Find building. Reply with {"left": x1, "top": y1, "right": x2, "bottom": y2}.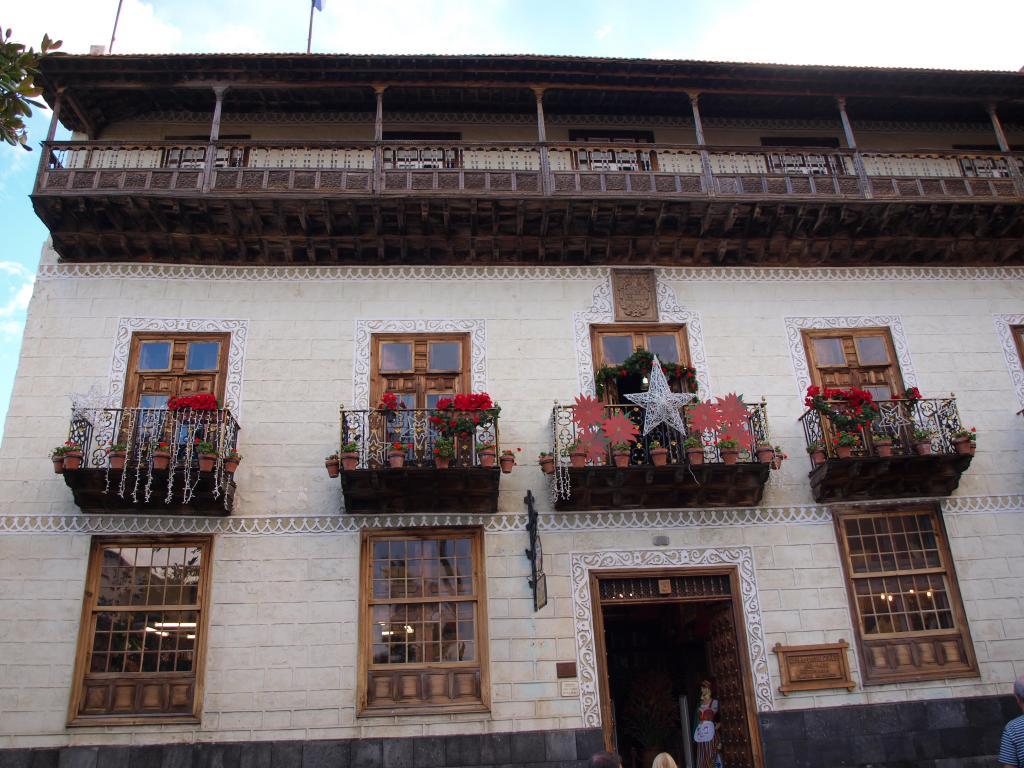
{"left": 0, "top": 0, "right": 1023, "bottom": 767}.
